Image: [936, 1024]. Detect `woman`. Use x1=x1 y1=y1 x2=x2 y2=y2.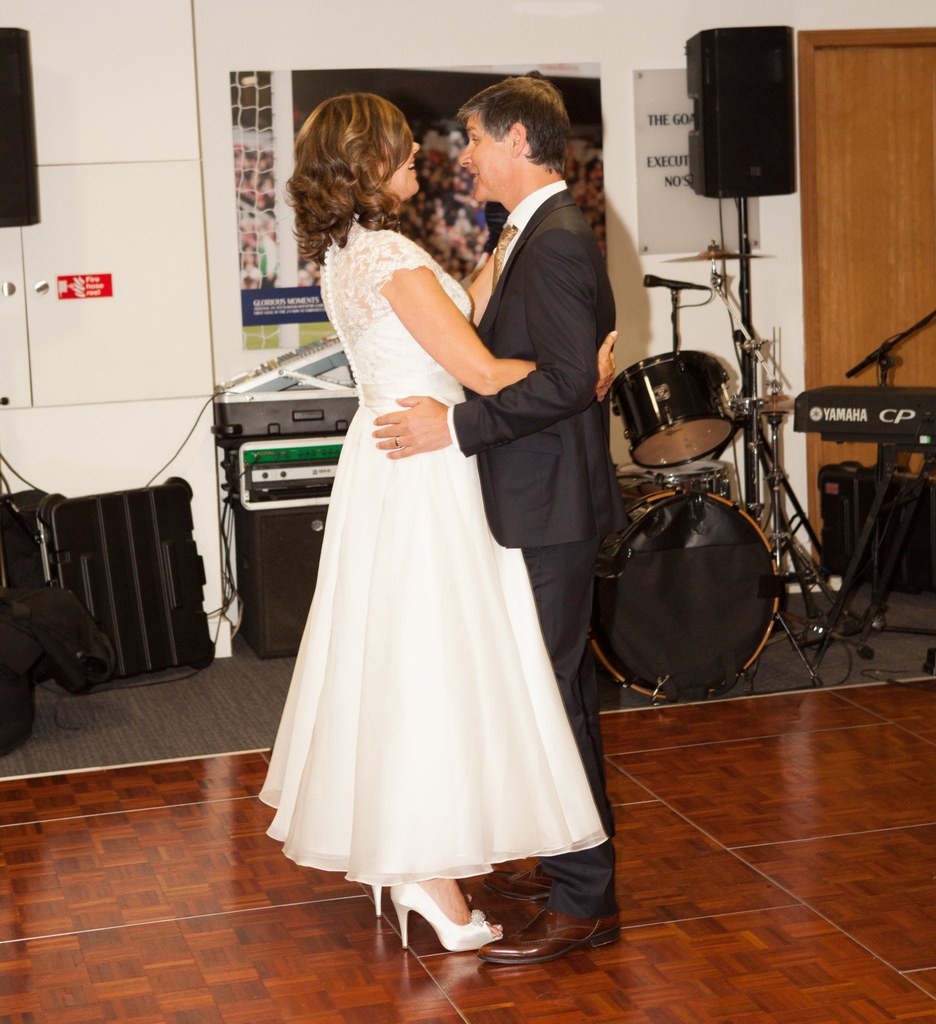
x1=240 y1=117 x2=595 y2=962.
